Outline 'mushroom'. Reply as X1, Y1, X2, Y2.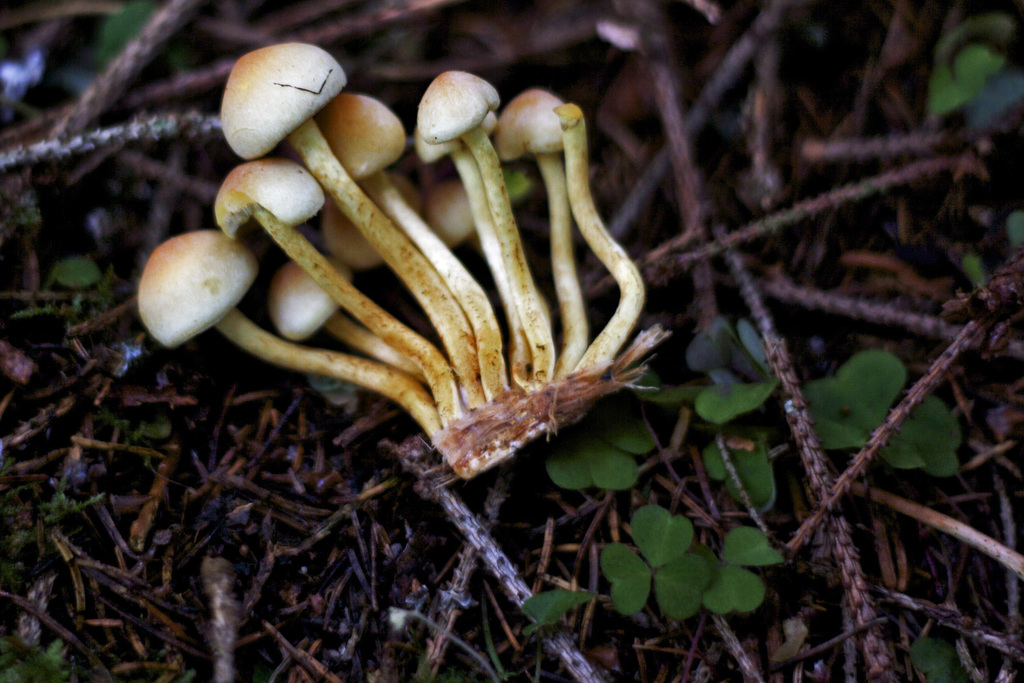
231, 35, 467, 400.
